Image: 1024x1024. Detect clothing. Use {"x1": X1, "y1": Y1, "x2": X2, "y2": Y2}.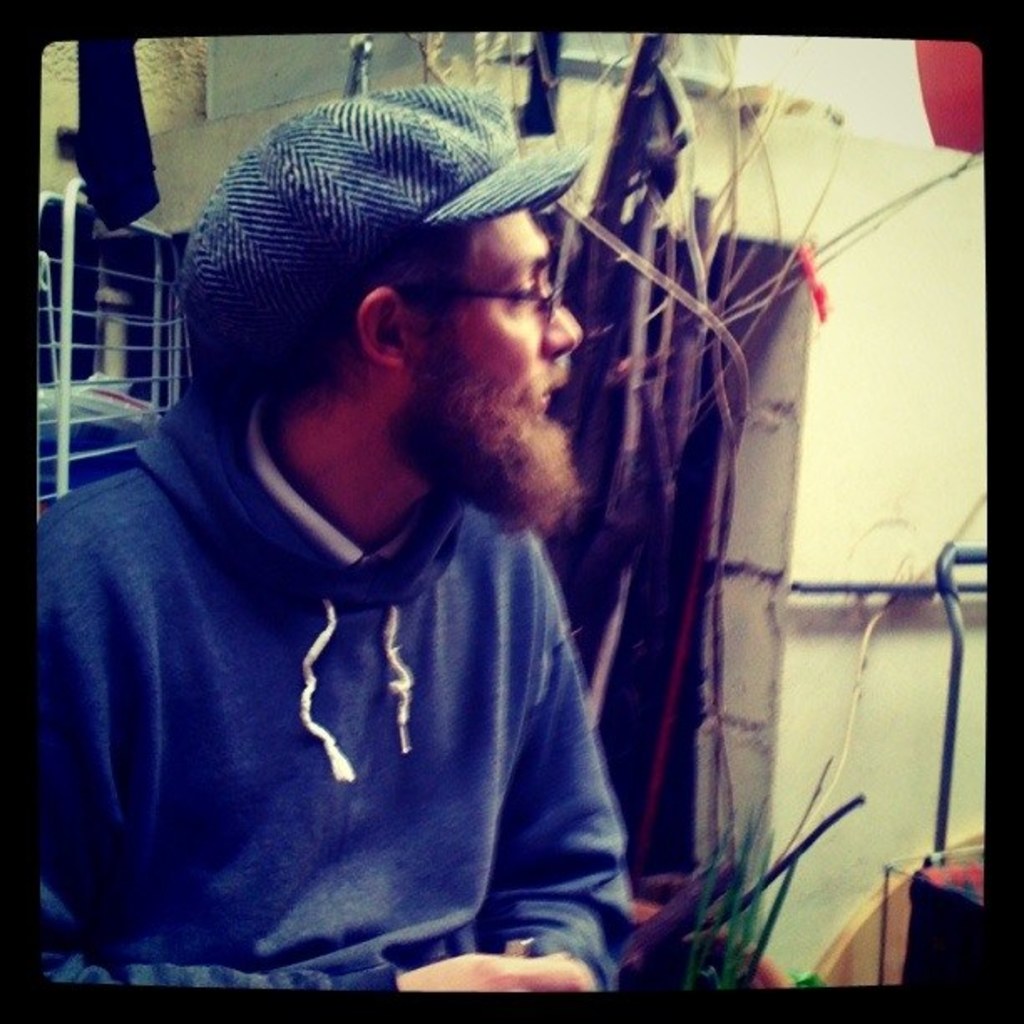
{"x1": 44, "y1": 348, "x2": 666, "y2": 986}.
